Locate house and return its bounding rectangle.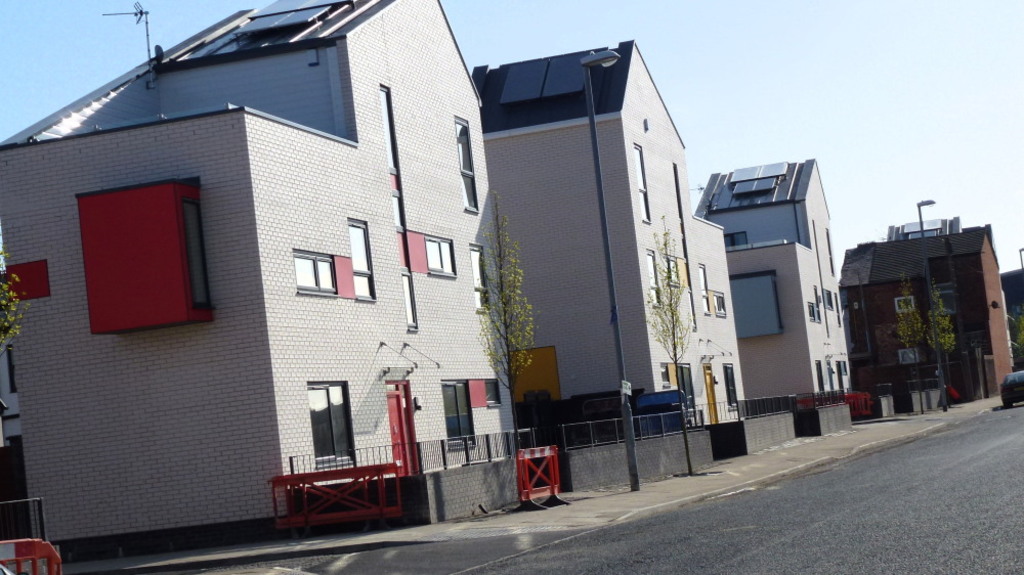
crop(460, 0, 719, 471).
